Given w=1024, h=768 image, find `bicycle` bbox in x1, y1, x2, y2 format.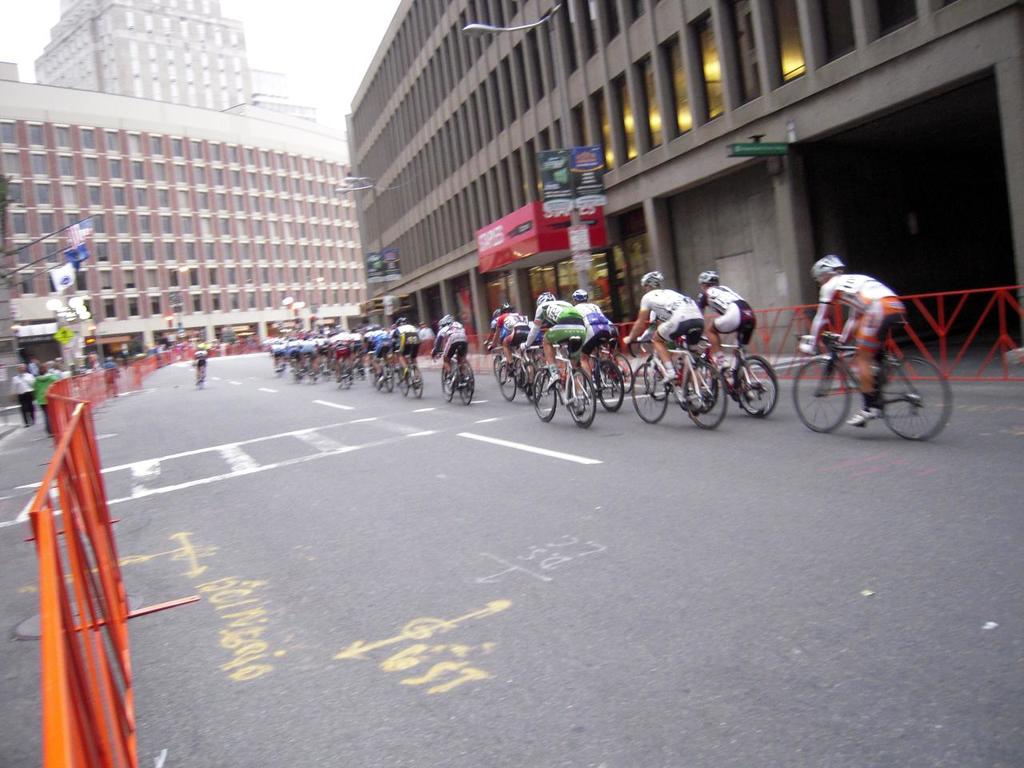
622, 334, 729, 446.
